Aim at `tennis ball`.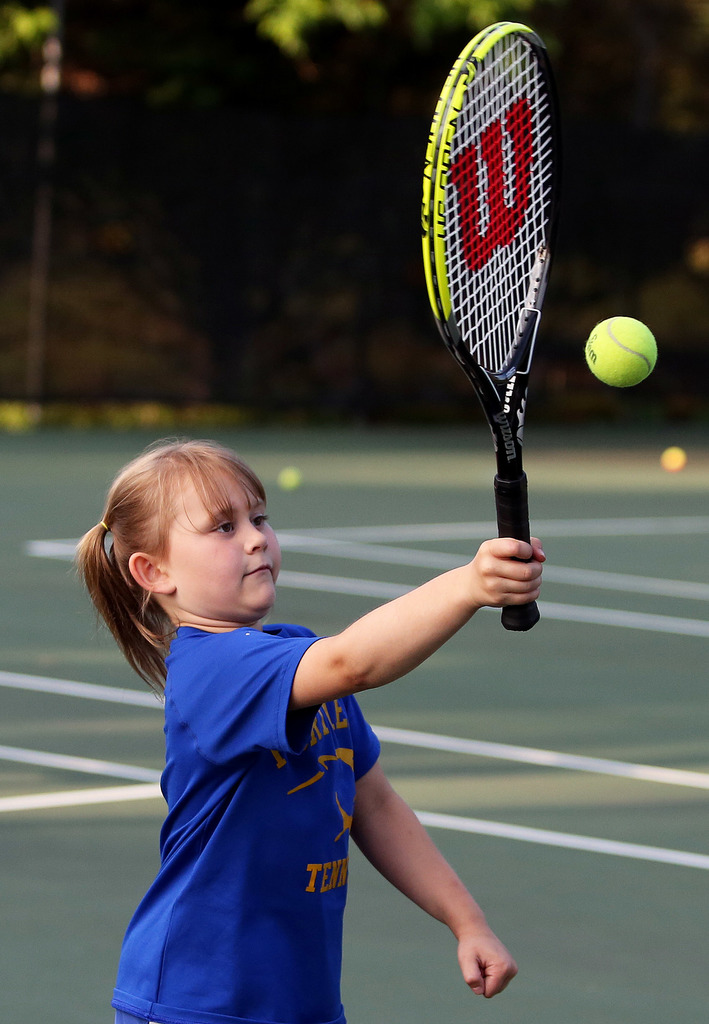
Aimed at box(277, 465, 303, 489).
